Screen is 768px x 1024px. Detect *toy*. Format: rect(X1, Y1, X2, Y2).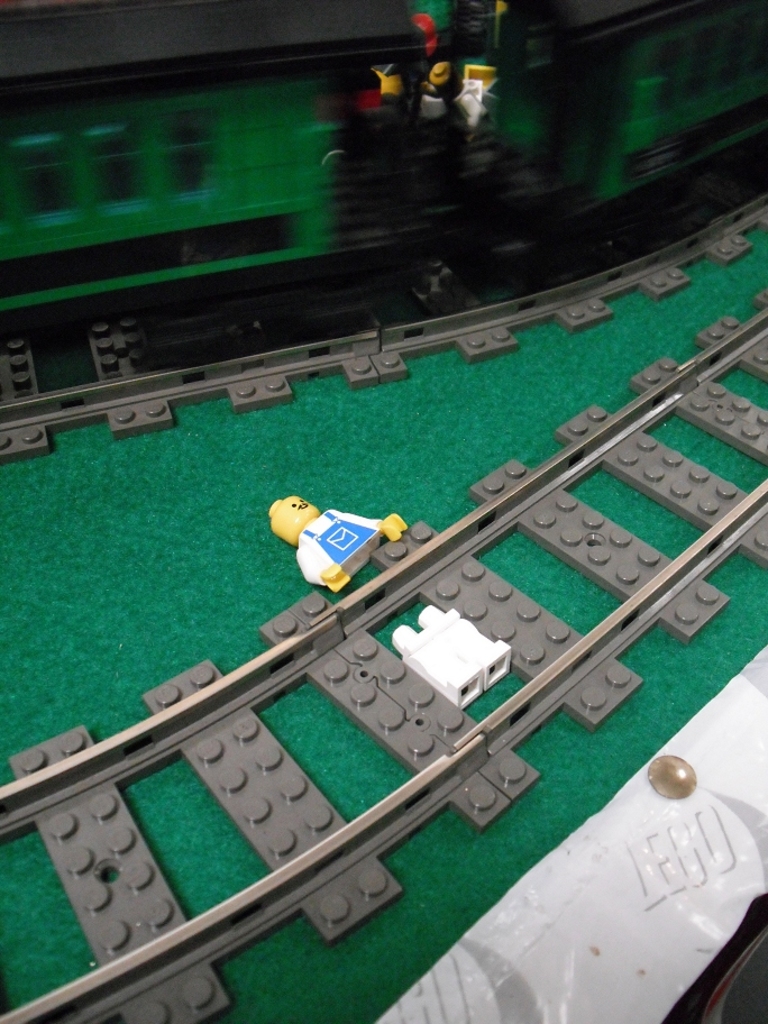
rect(392, 604, 511, 707).
